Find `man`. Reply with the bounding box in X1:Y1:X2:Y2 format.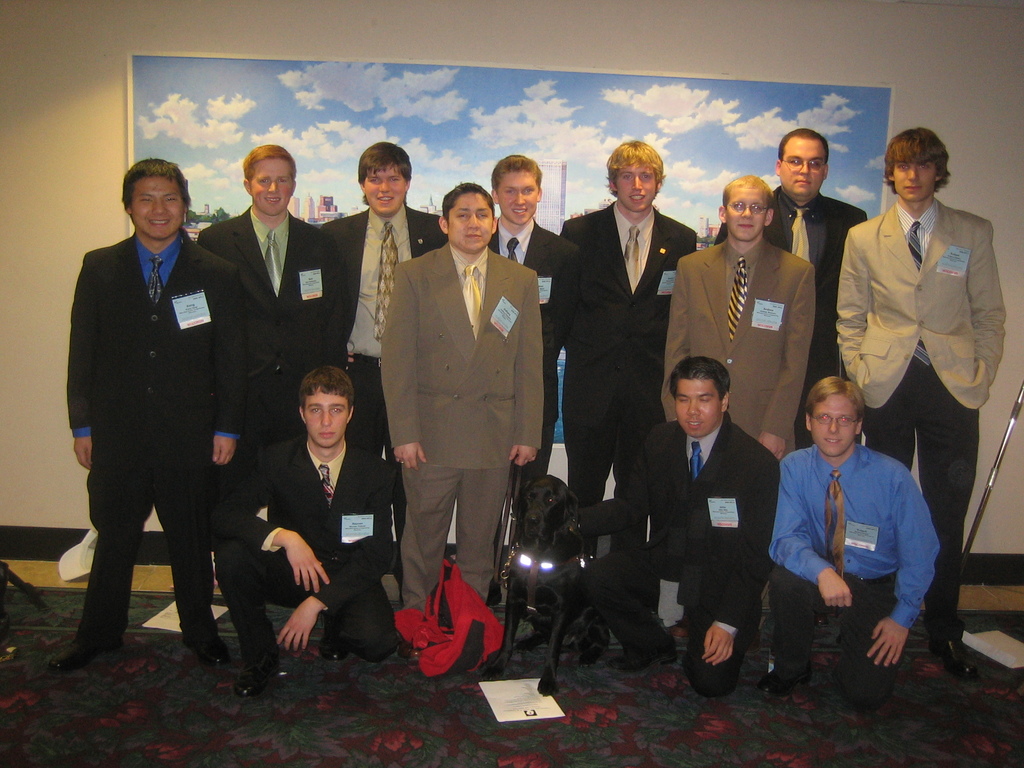
226:373:399:672.
